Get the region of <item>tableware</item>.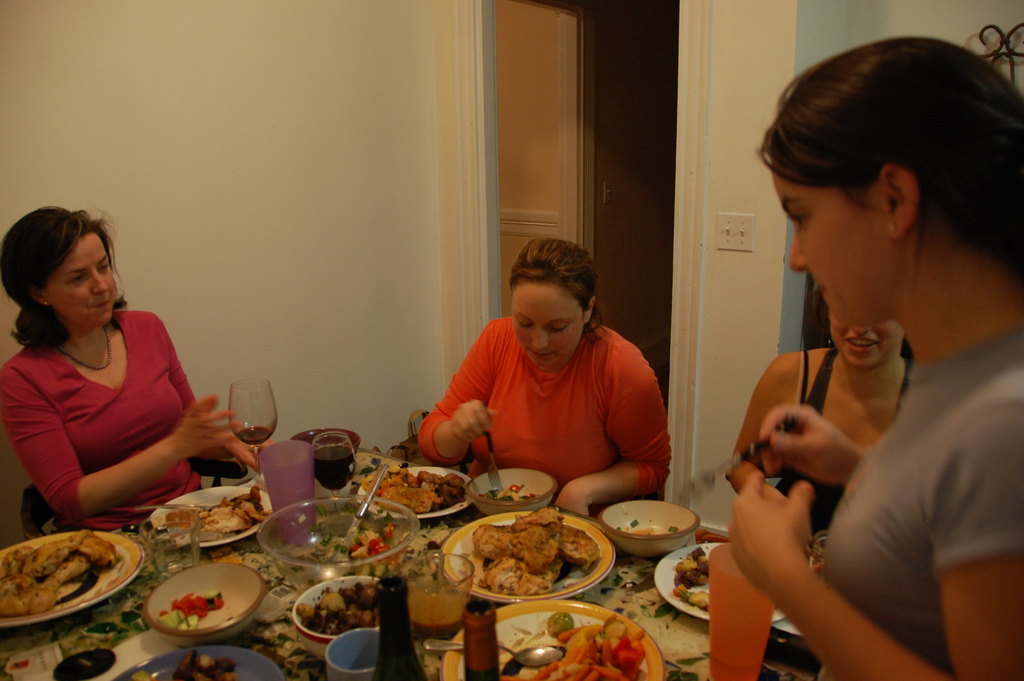
[left=596, top=500, right=699, bottom=557].
